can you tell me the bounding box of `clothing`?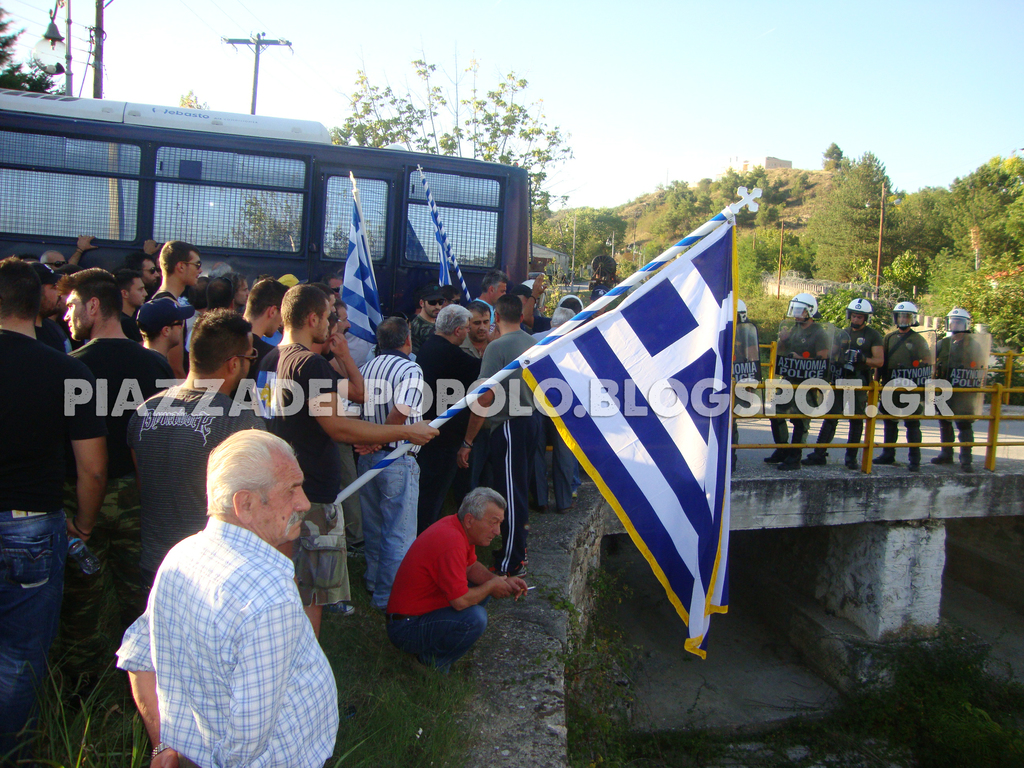
l=767, t=289, r=829, b=450.
